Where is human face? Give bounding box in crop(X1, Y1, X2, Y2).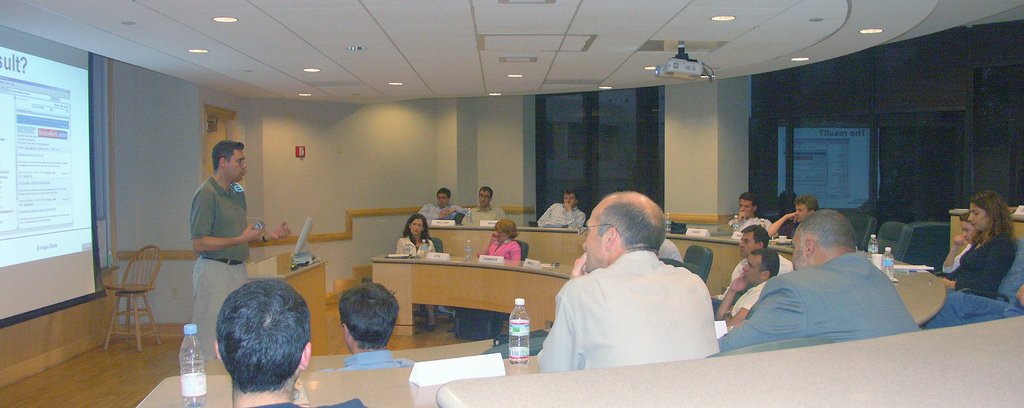
crop(479, 189, 492, 207).
